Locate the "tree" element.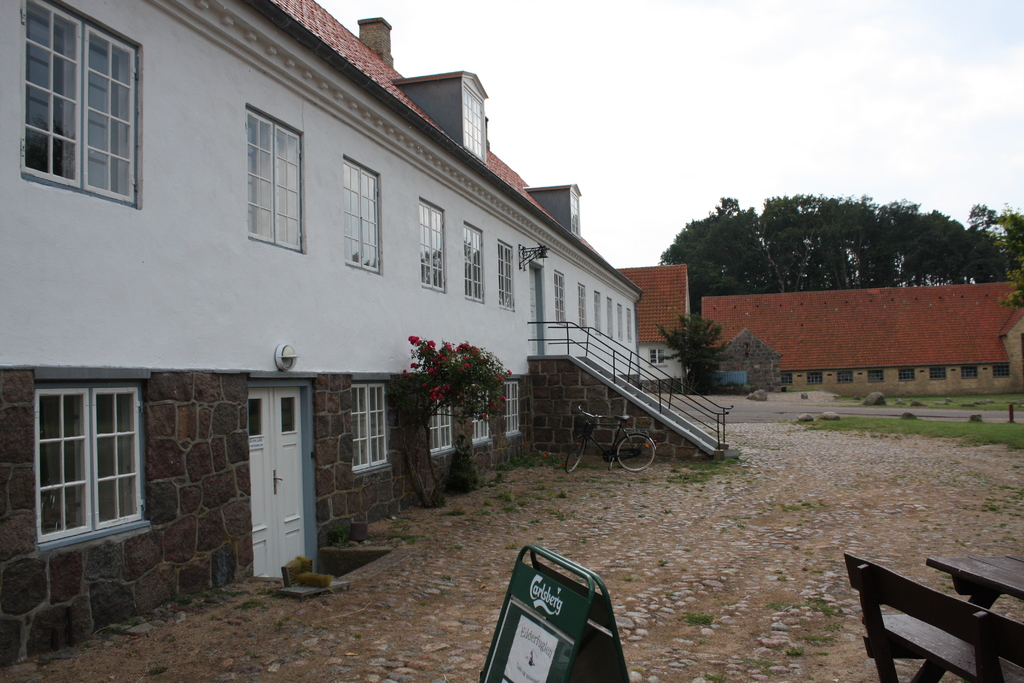
Element bbox: 652,306,728,395.
